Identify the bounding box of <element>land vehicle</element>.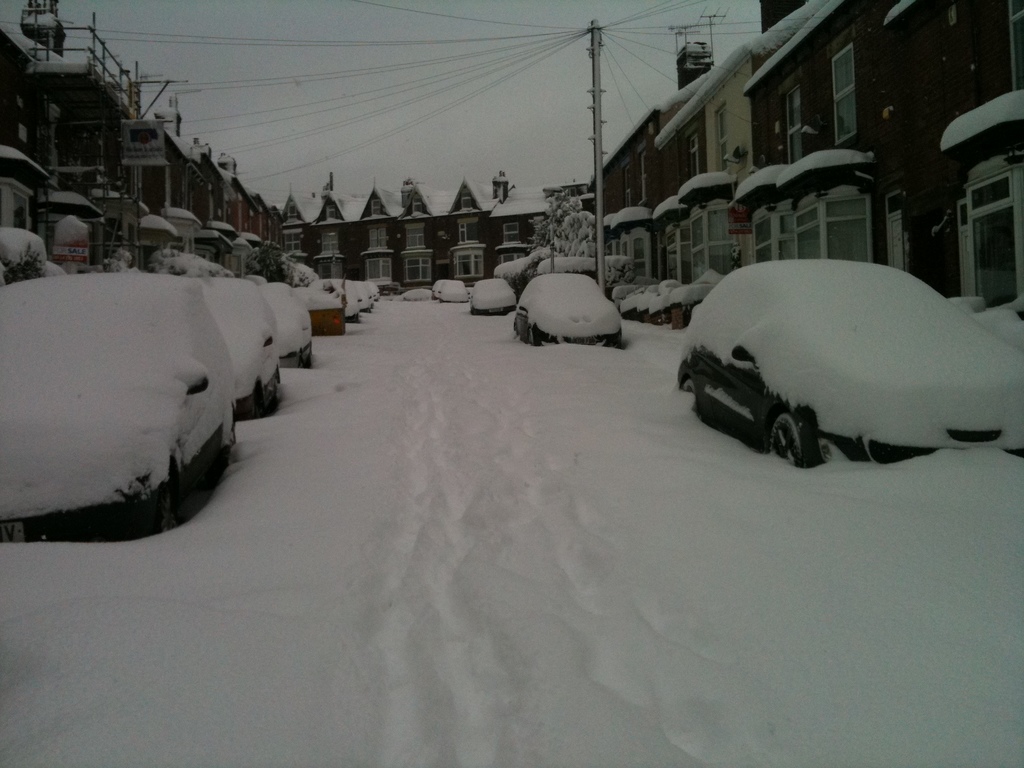
[403,292,429,298].
